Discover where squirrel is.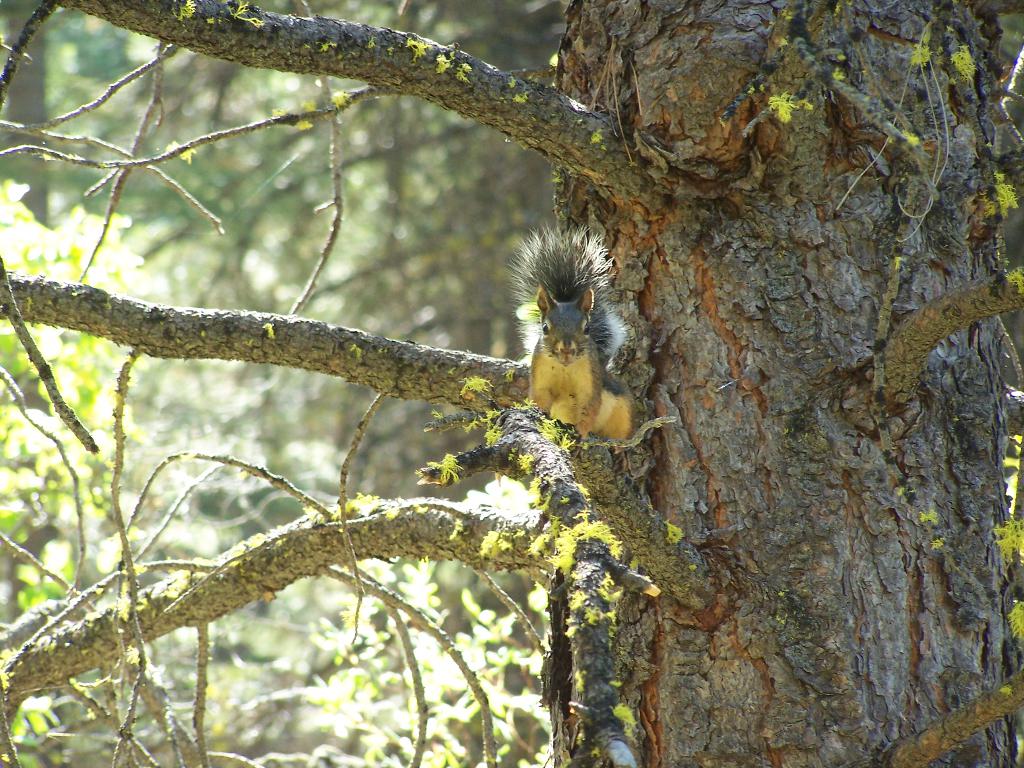
Discovered at 510, 225, 635, 438.
